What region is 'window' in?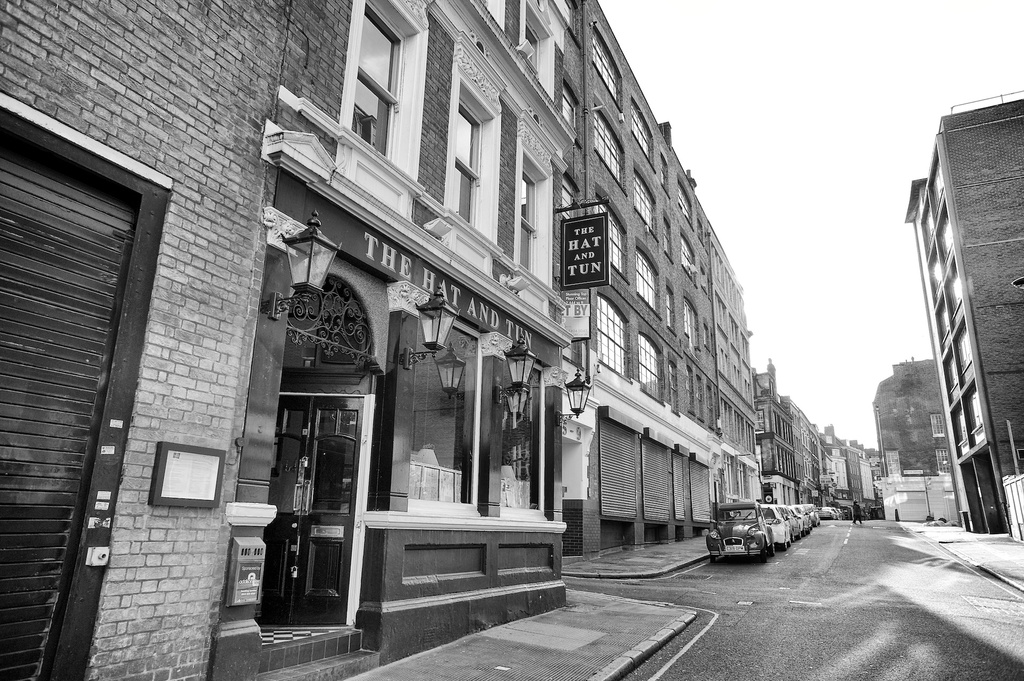
bbox=(598, 198, 630, 277).
